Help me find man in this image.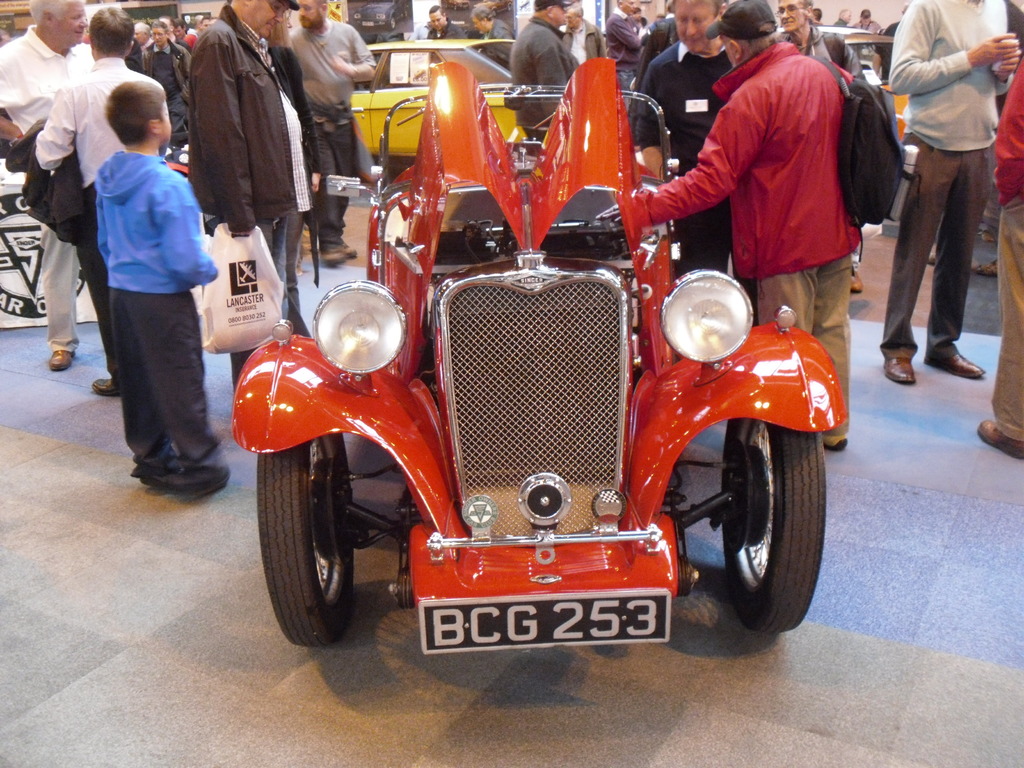
Found it: detection(512, 0, 578, 147).
